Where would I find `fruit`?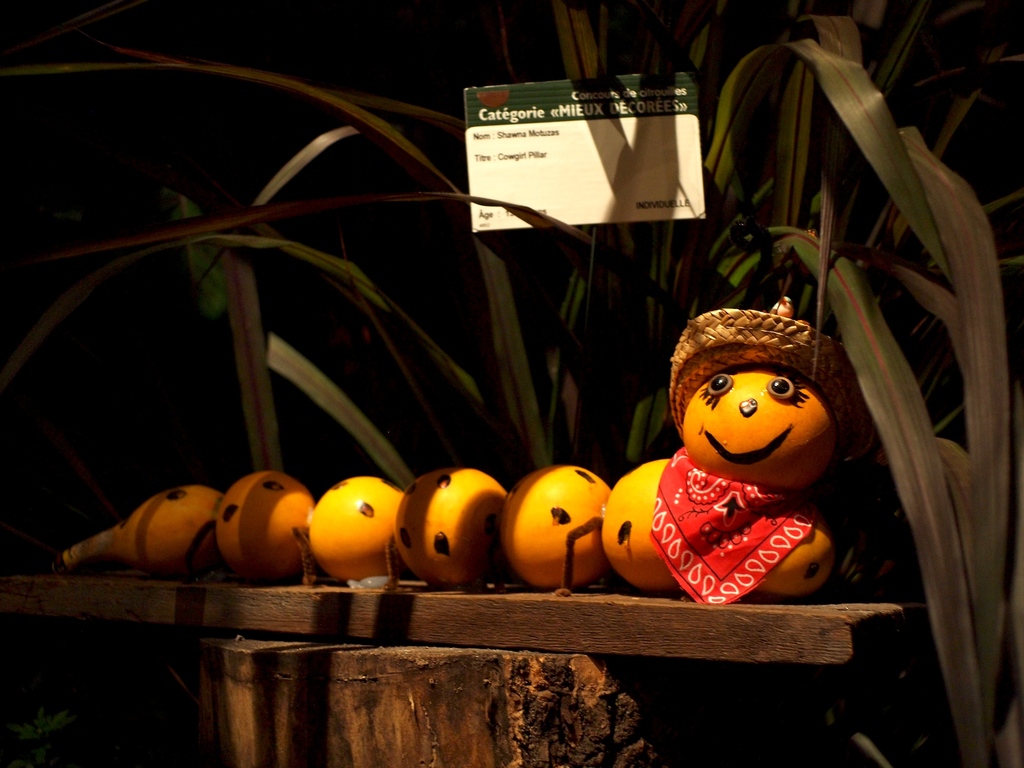
At locate(404, 468, 500, 583).
